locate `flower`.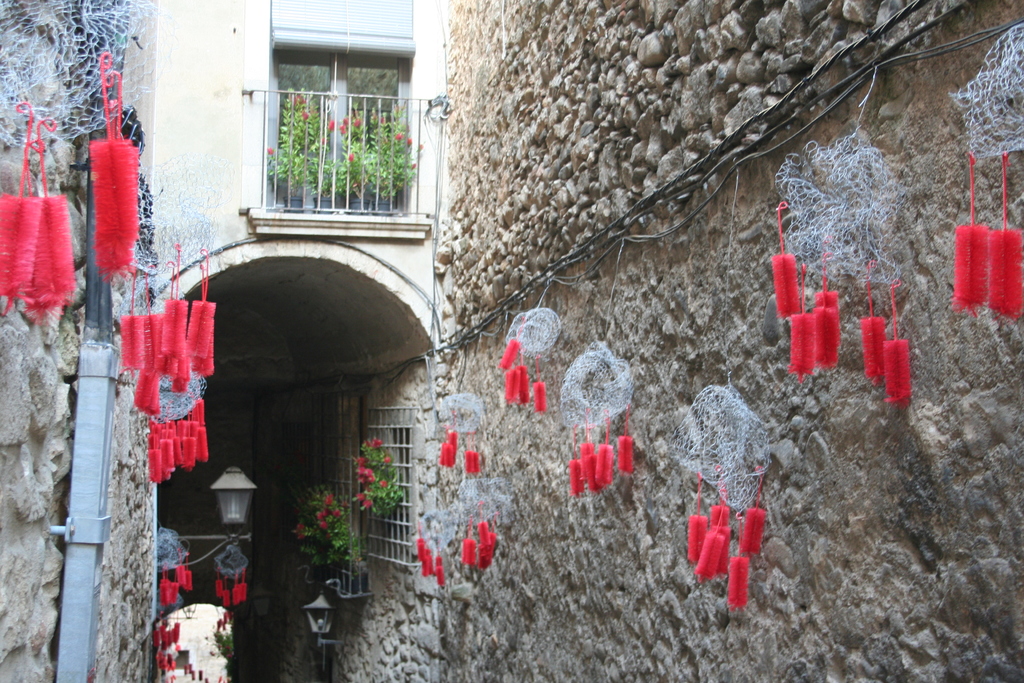
Bounding box: [326,121,336,131].
